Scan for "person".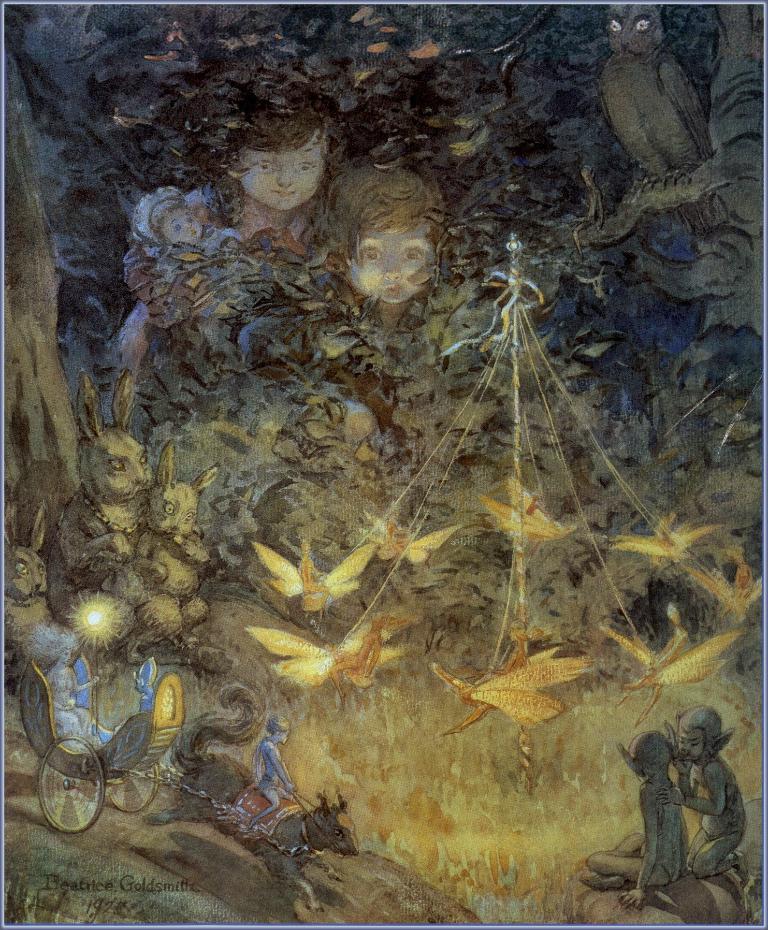
Scan result: (x1=584, y1=735, x2=685, y2=903).
